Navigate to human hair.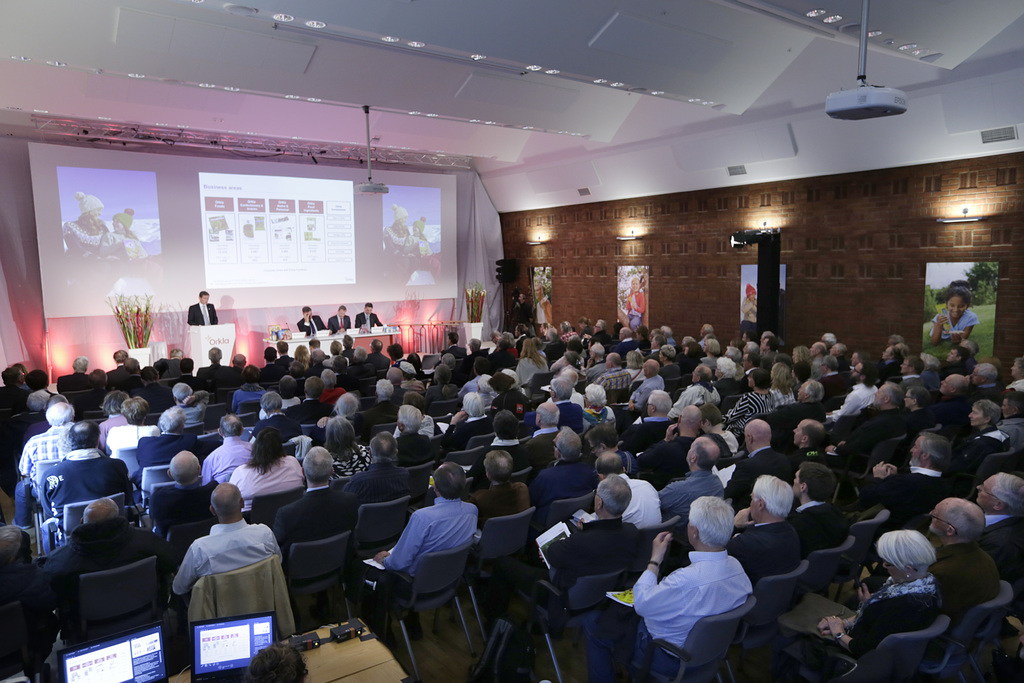
Navigation target: bbox=[364, 303, 374, 312].
